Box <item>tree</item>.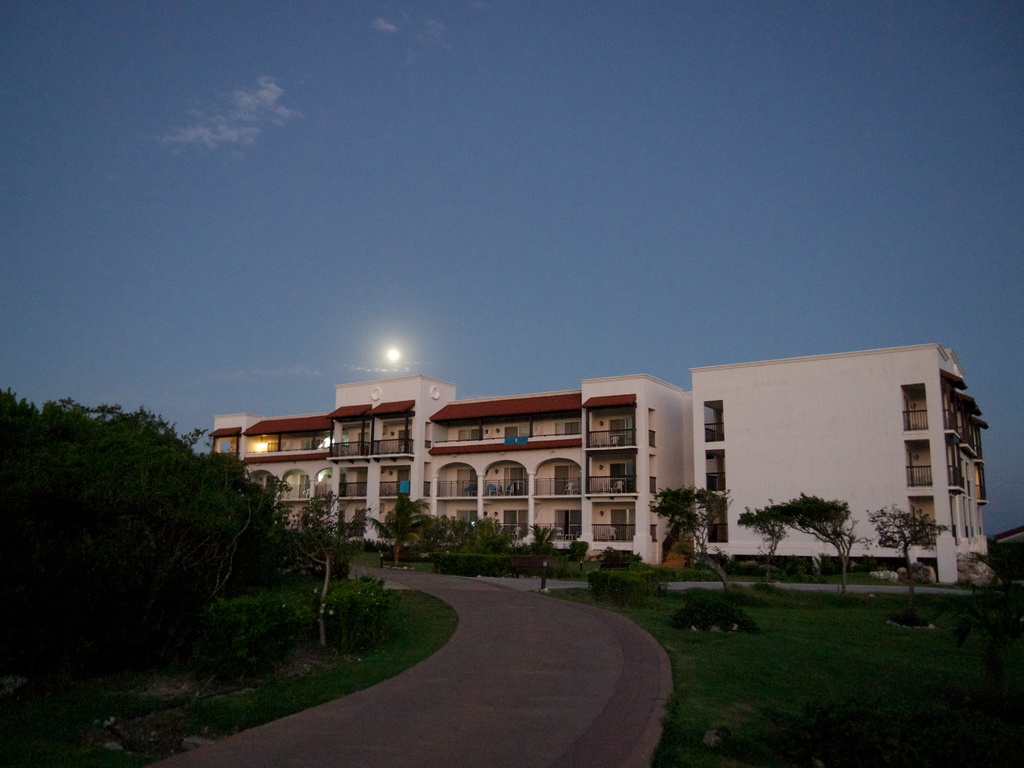
428, 512, 514, 570.
